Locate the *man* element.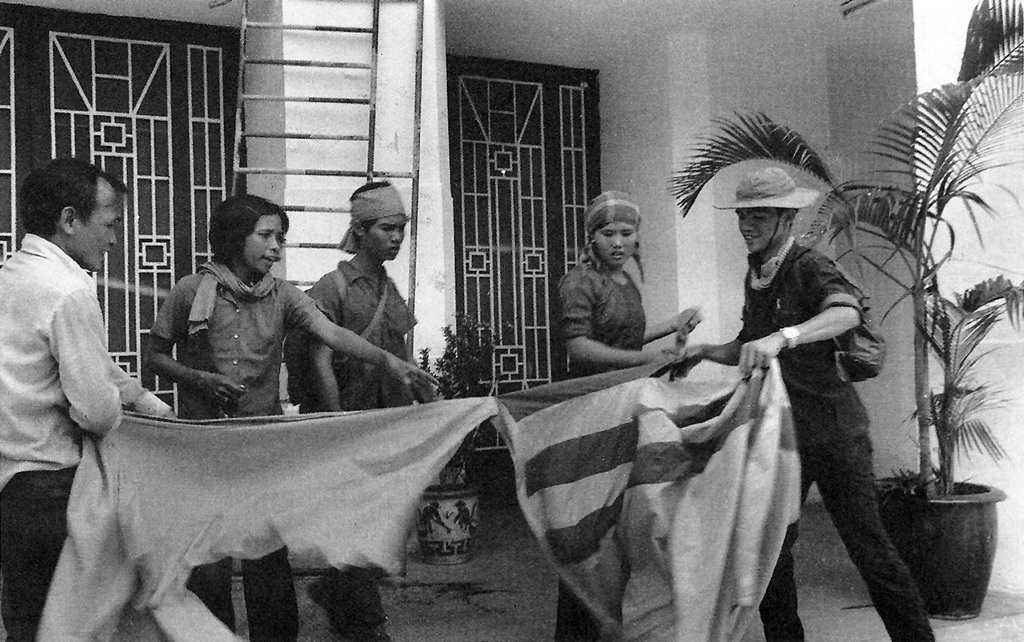
Element bbox: bbox=(0, 155, 178, 641).
